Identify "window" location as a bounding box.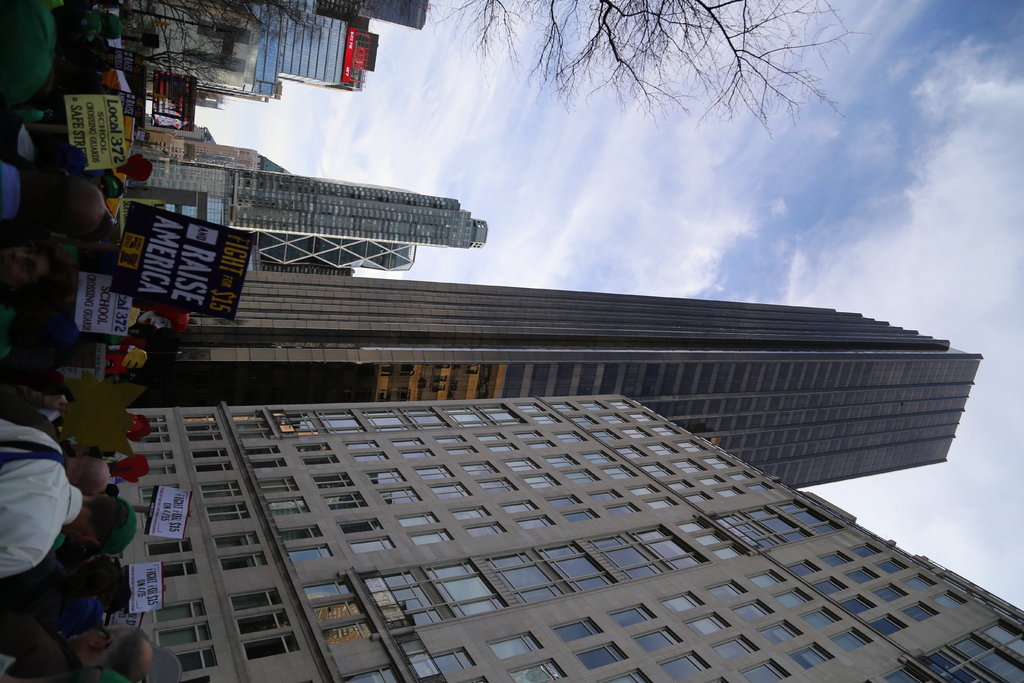
x1=490, y1=635, x2=538, y2=659.
